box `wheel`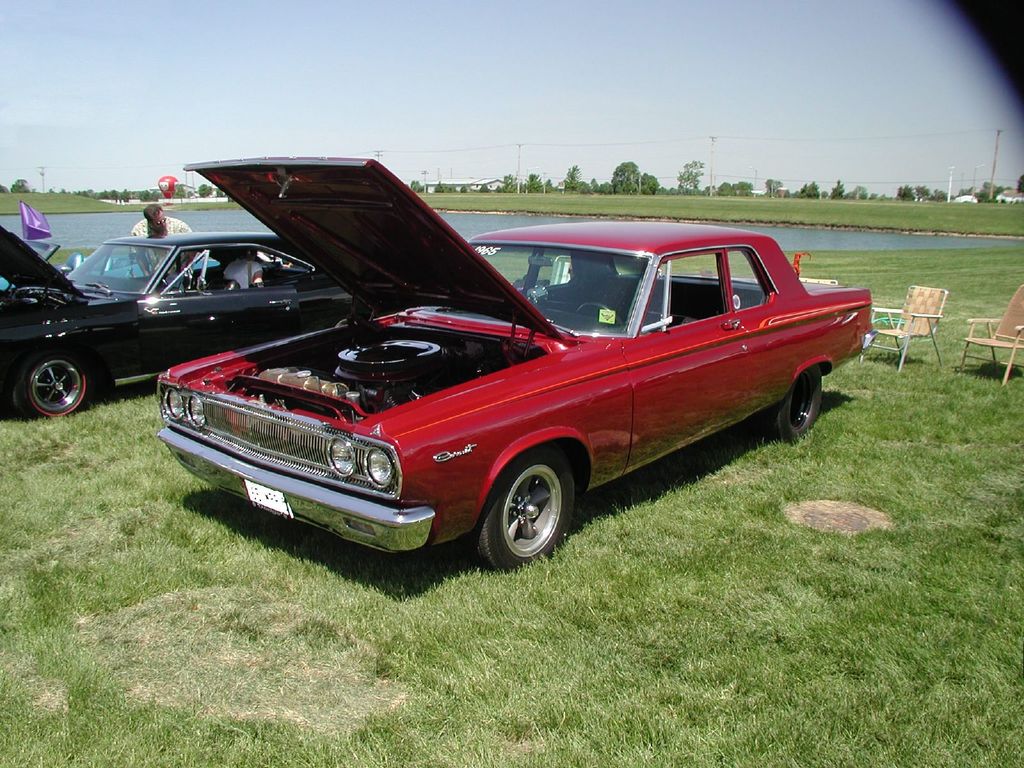
select_region(474, 445, 580, 563)
